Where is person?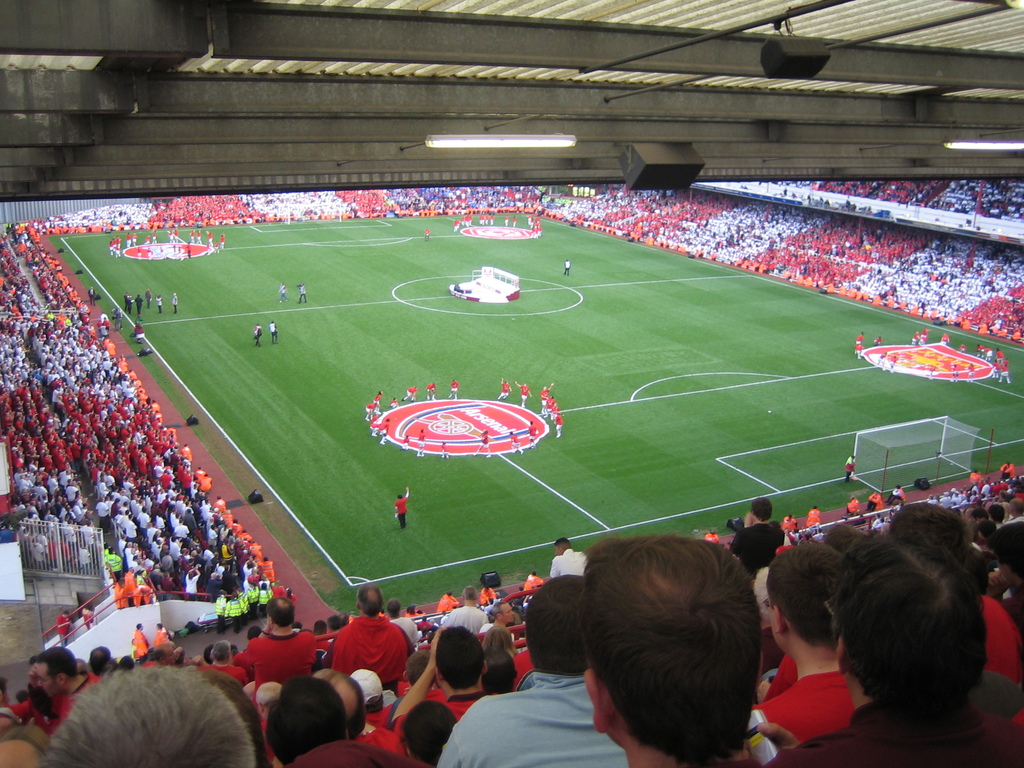
box(972, 468, 989, 484).
